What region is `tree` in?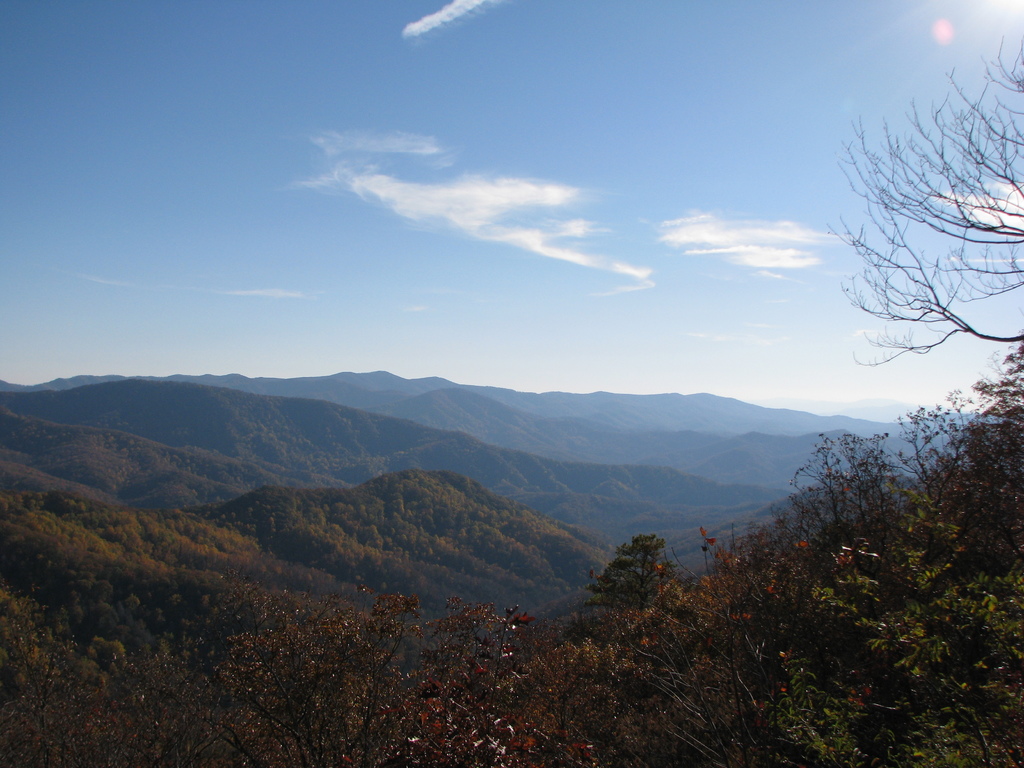
(571,529,706,616).
